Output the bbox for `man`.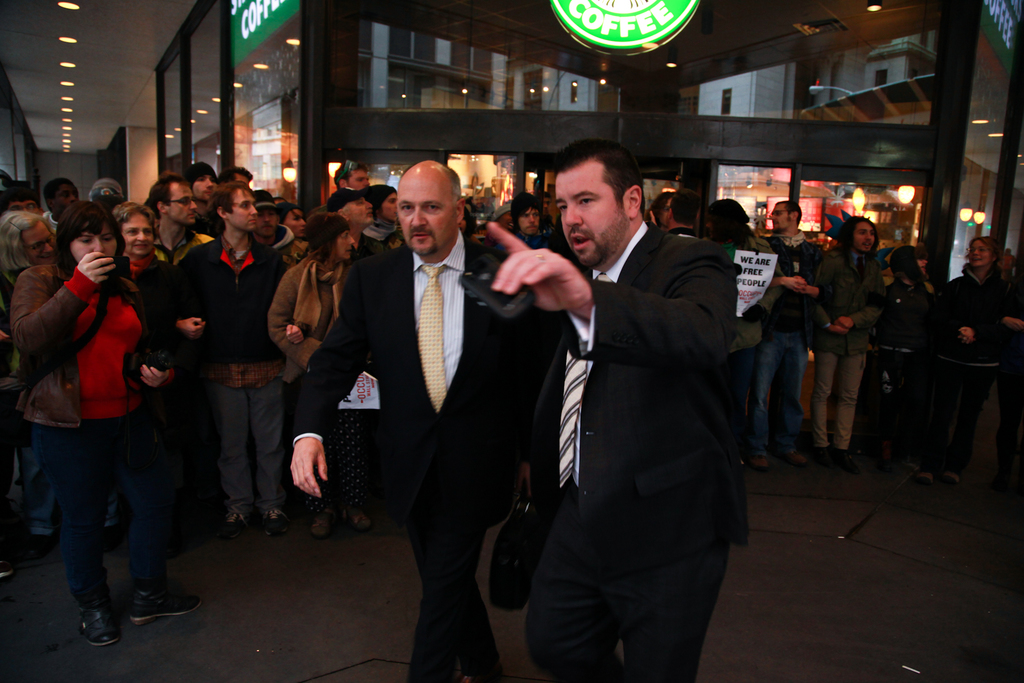
(808,216,892,457).
